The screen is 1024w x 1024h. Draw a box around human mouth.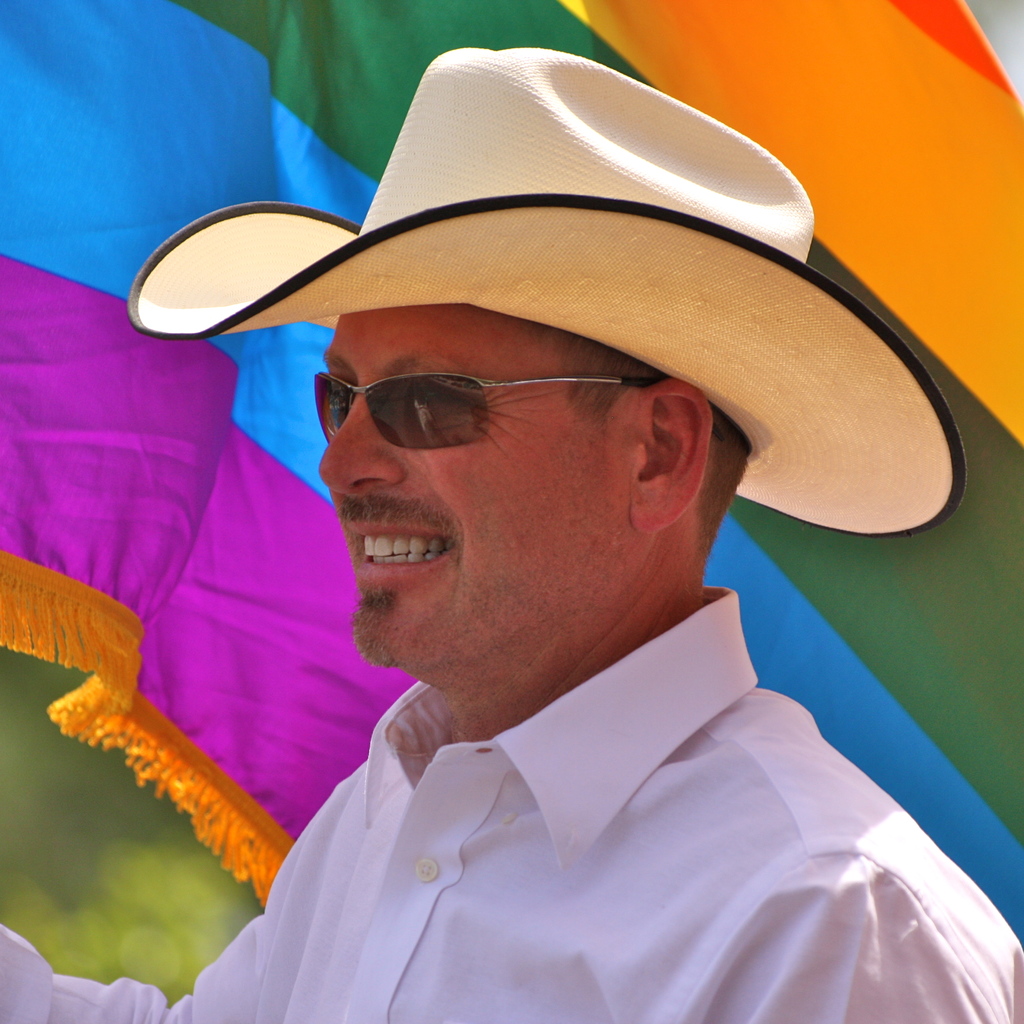
{"left": 341, "top": 517, "right": 452, "bottom": 591}.
